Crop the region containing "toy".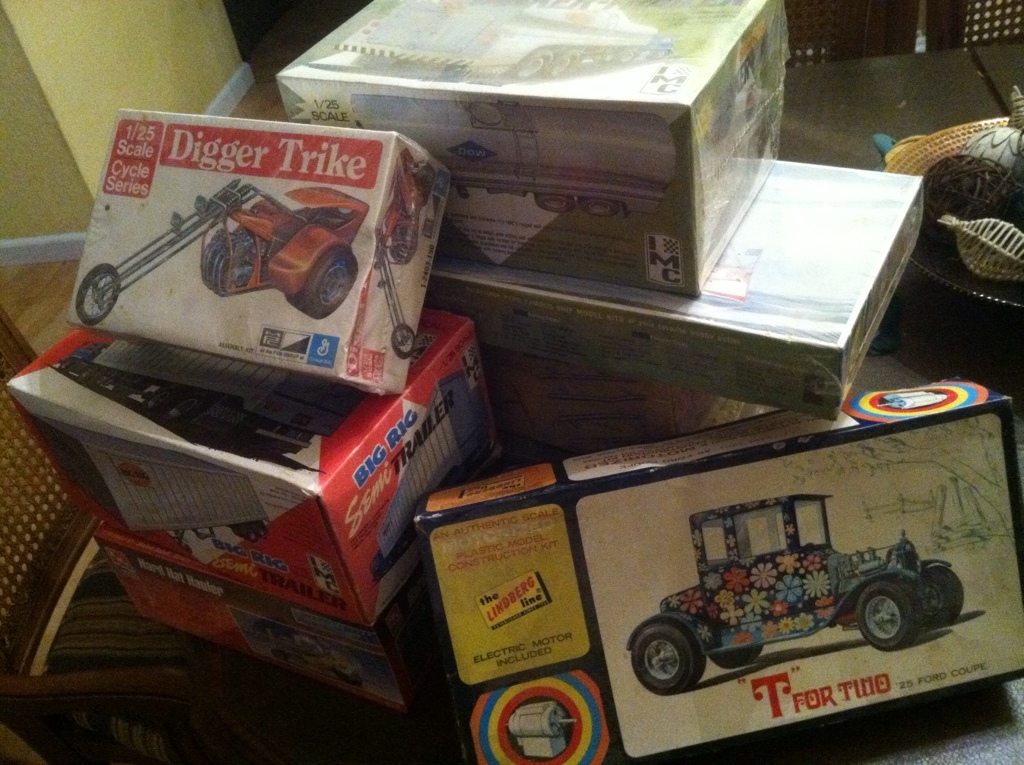
Crop region: [x1=326, y1=8, x2=692, y2=73].
